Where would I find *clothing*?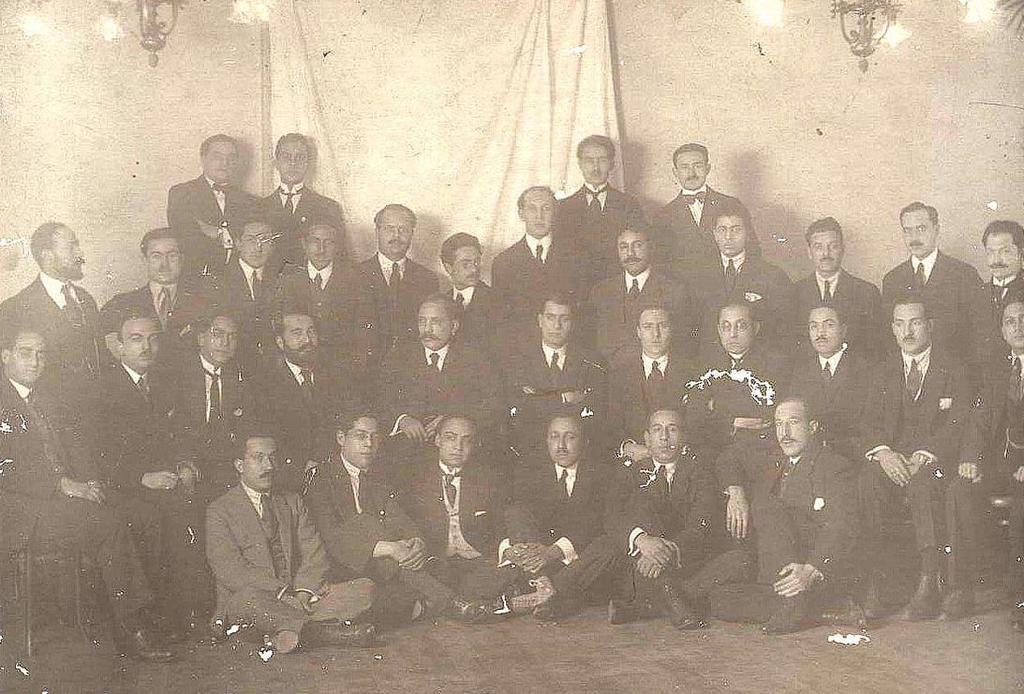
At (left=305, top=453, right=461, bottom=613).
